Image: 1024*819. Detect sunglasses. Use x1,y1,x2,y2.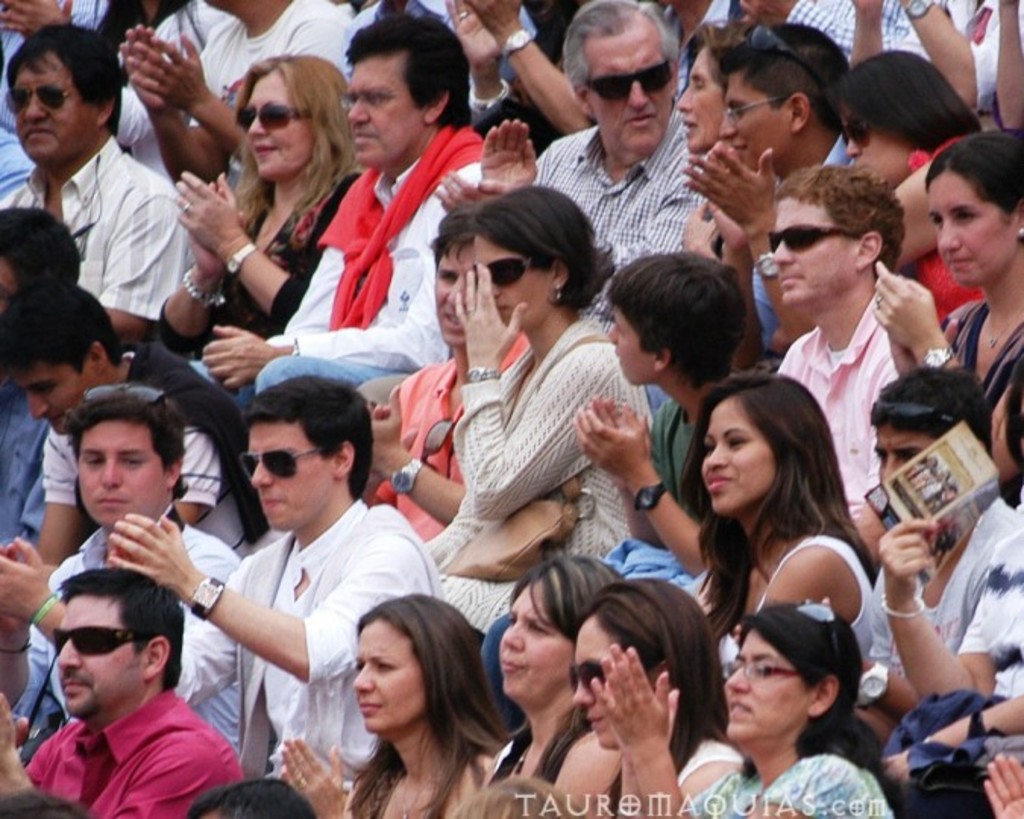
238,447,347,476.
